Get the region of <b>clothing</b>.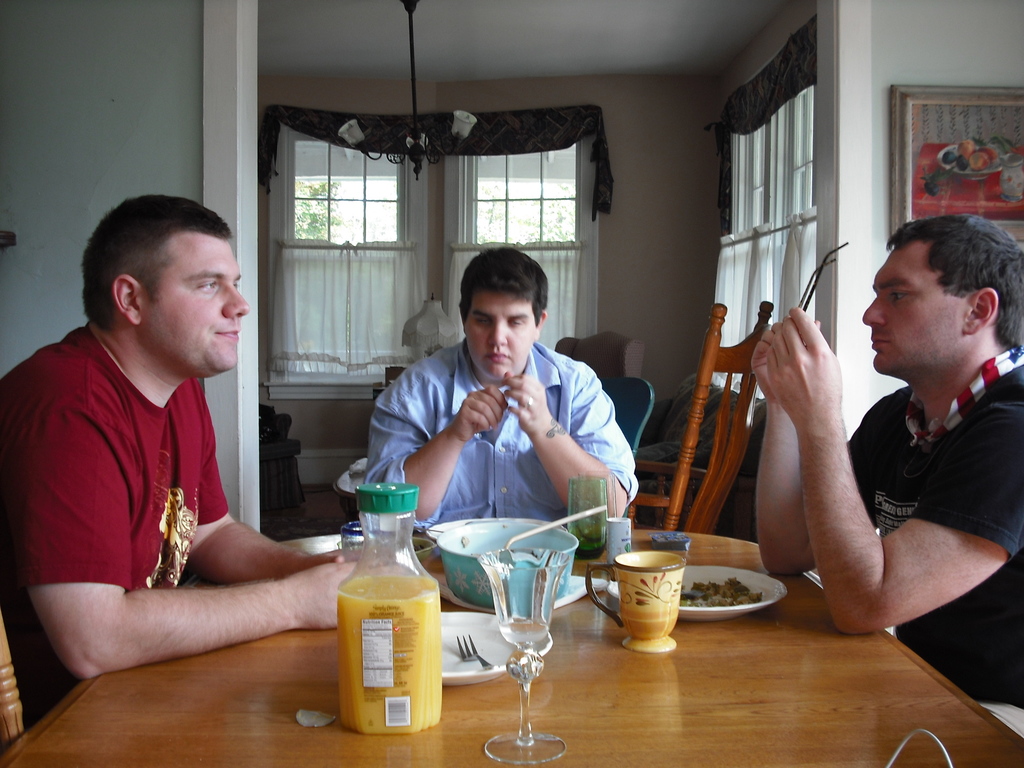
Rect(848, 340, 1023, 707).
